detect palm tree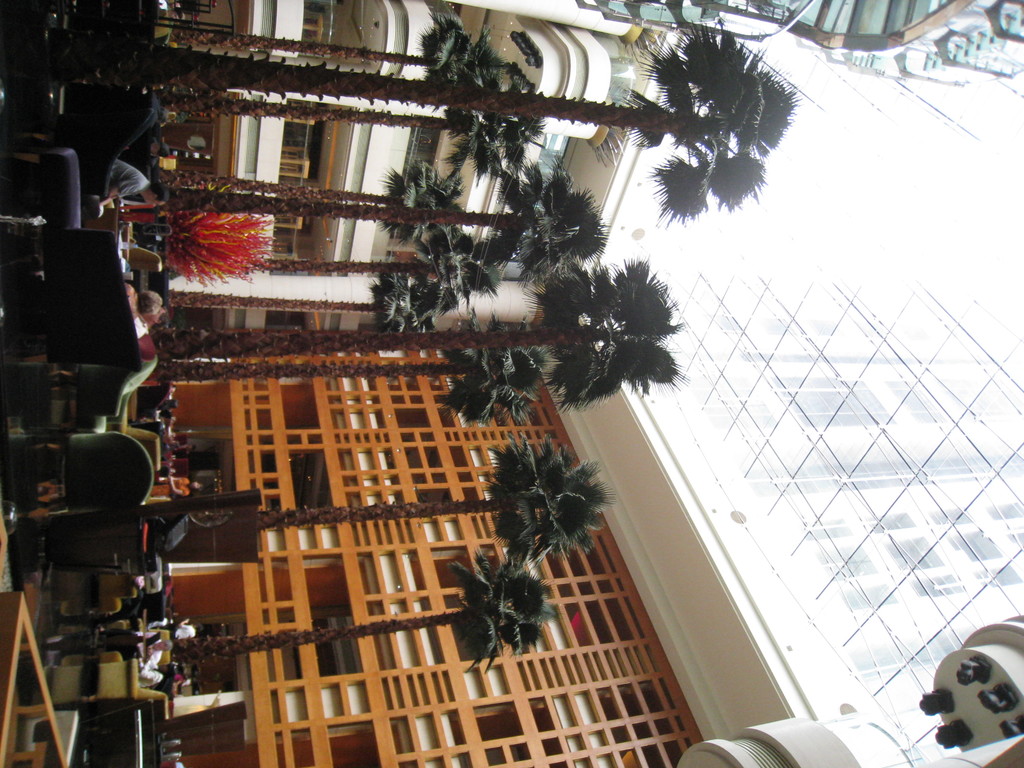
138/436/604/560
